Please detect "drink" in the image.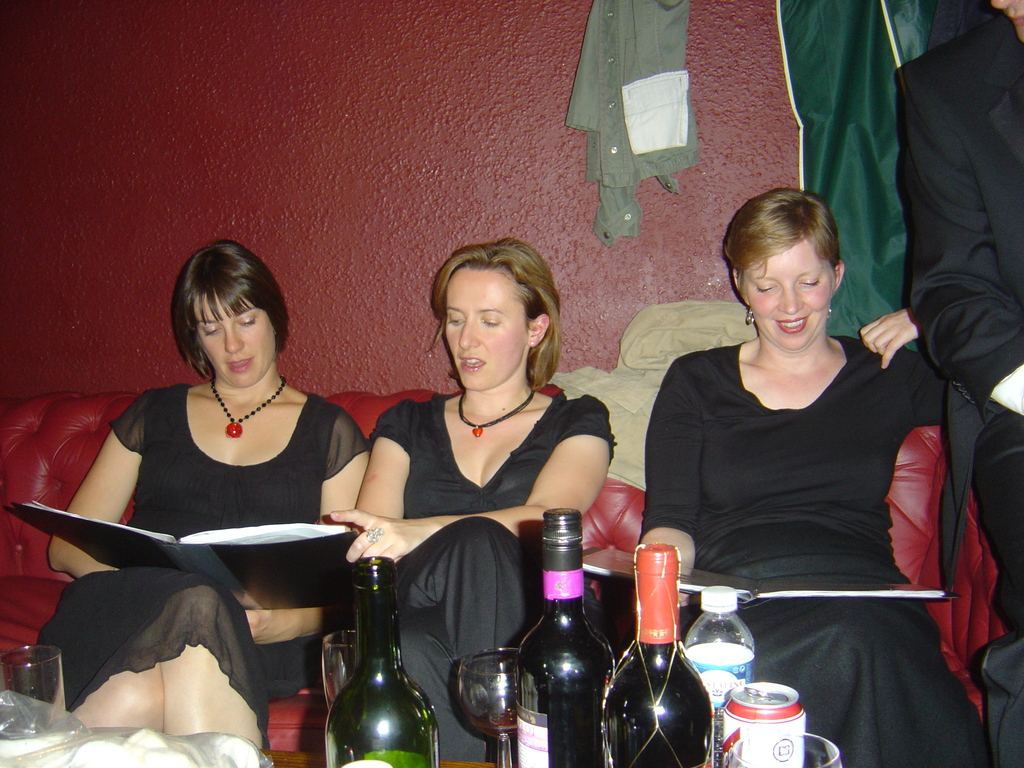
locate(323, 541, 428, 767).
